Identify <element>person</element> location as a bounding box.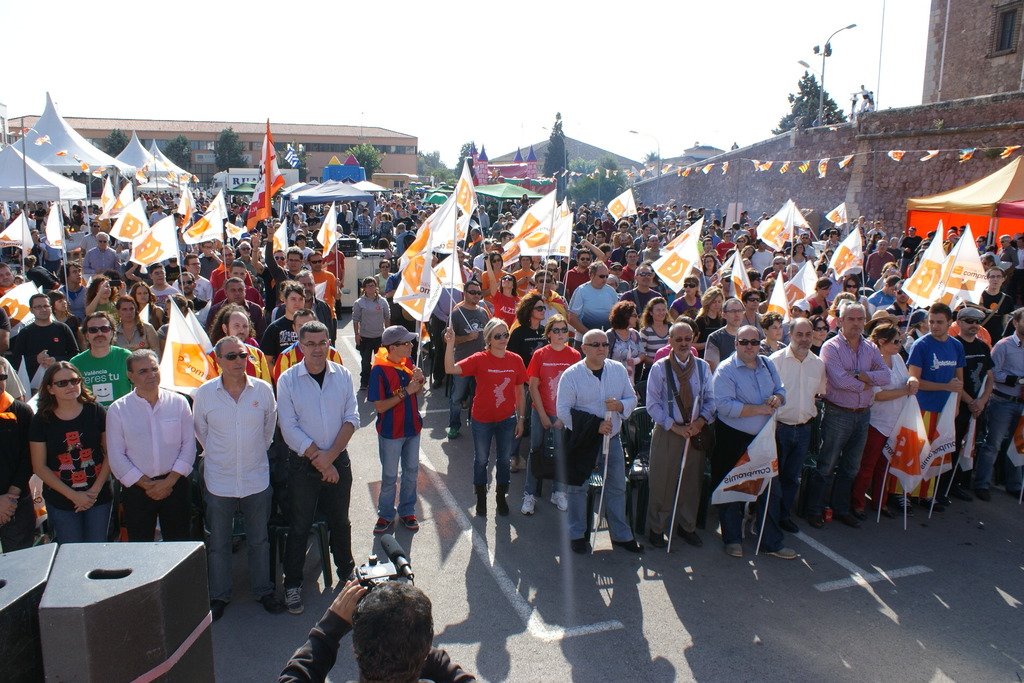
rect(395, 206, 416, 230).
